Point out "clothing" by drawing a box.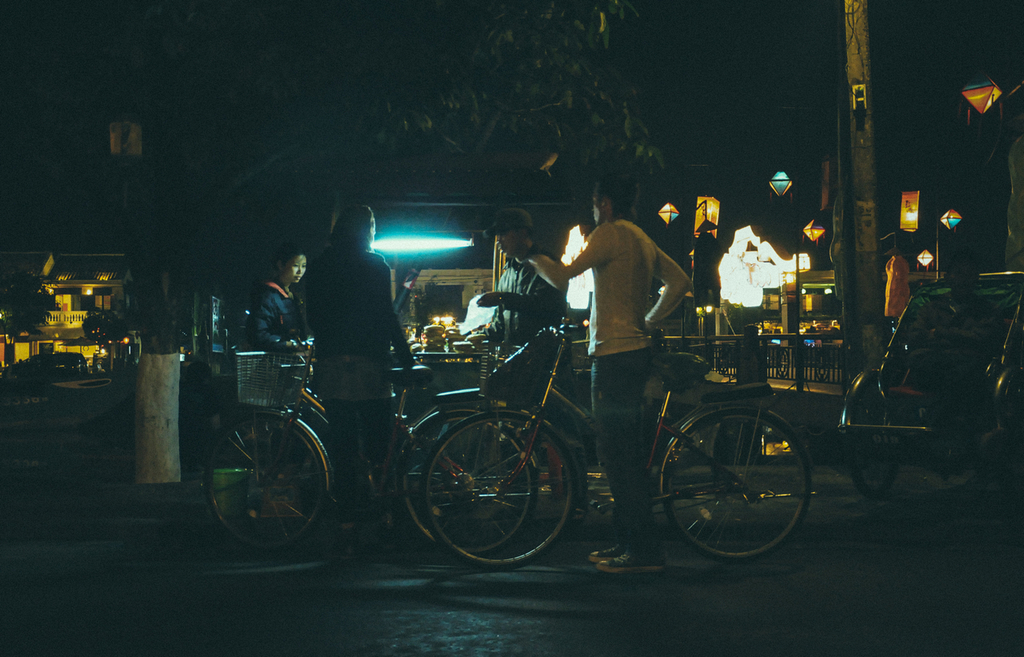
bbox(490, 243, 577, 495).
